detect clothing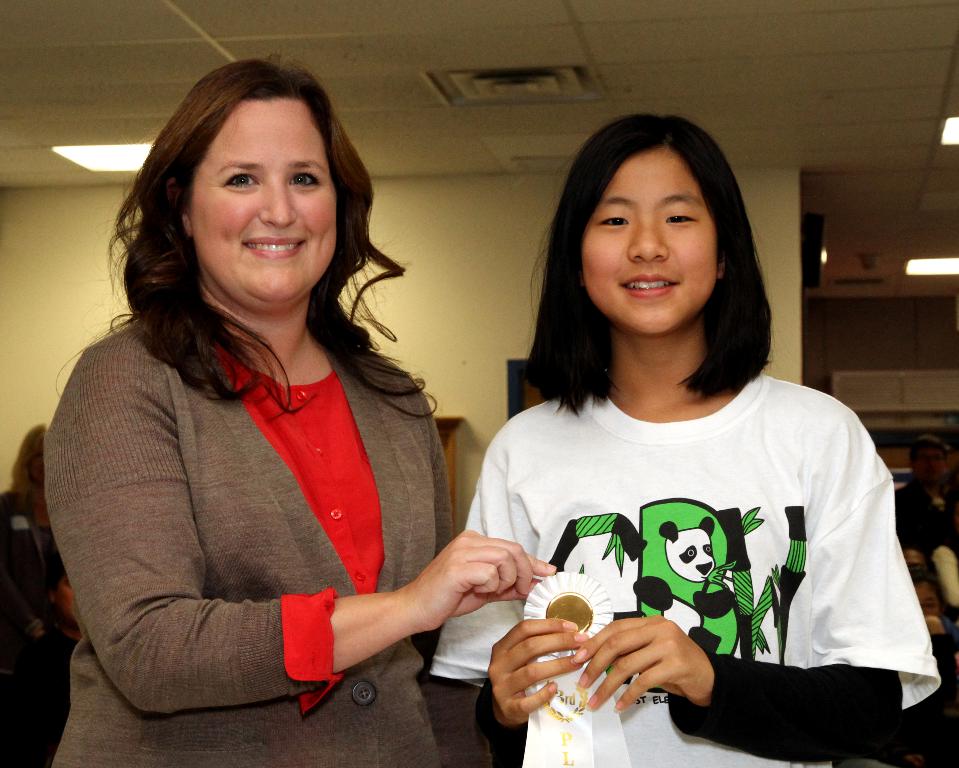
x1=0 y1=630 x2=80 y2=767
